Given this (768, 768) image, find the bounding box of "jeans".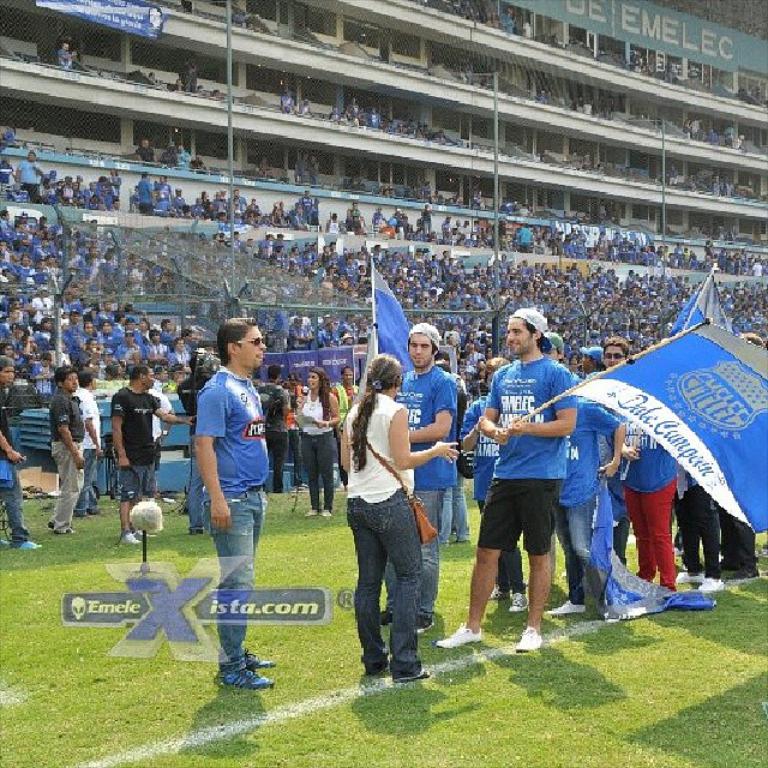
select_region(46, 445, 82, 536).
